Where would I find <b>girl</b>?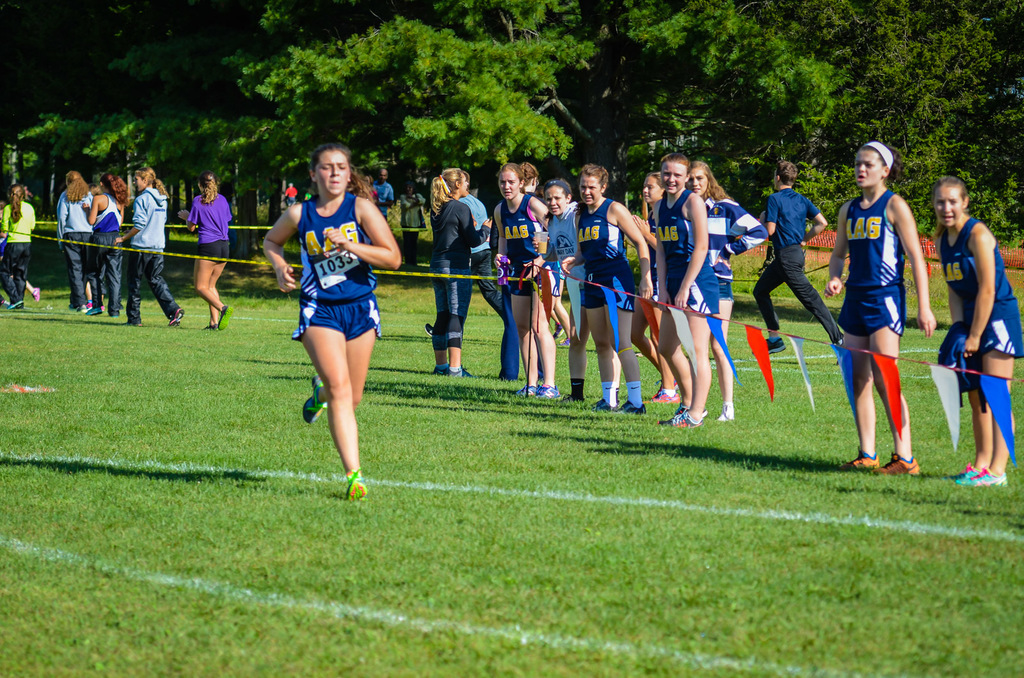
At {"x1": 54, "y1": 171, "x2": 95, "y2": 308}.
